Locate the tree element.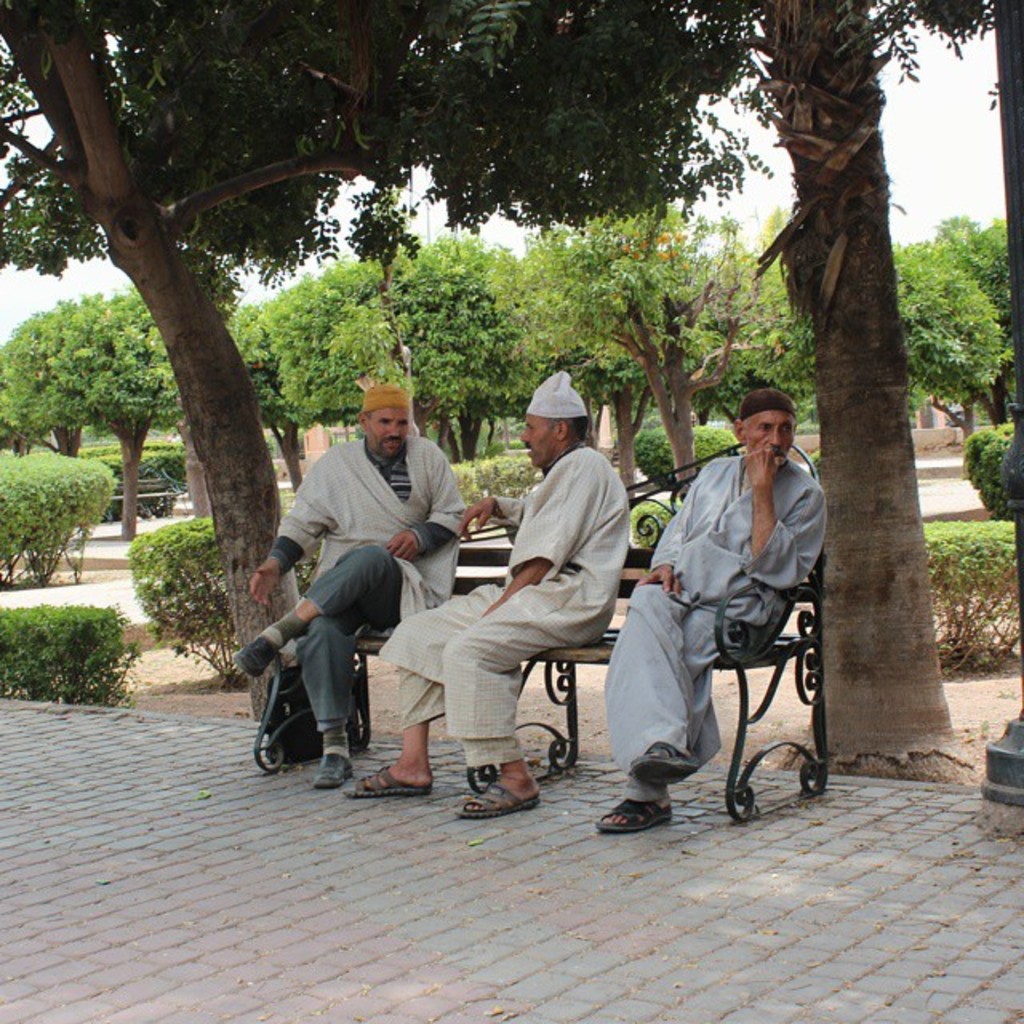
Element bbox: [left=398, top=229, right=560, bottom=458].
